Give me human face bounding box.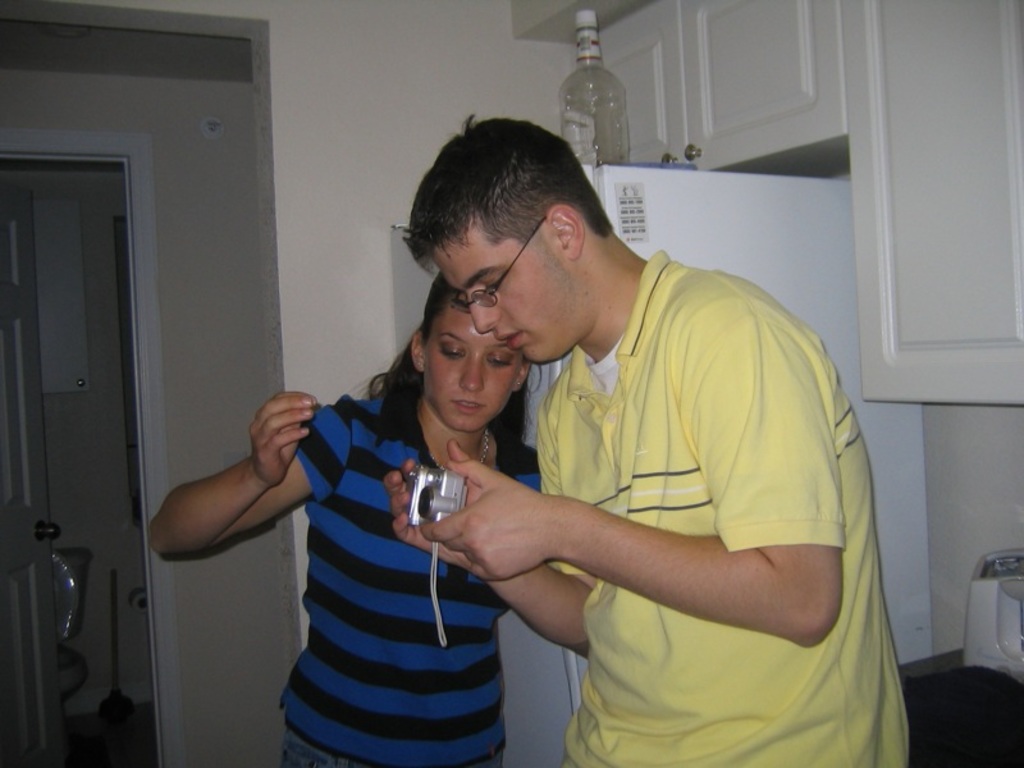
{"left": 425, "top": 306, "right": 516, "bottom": 431}.
